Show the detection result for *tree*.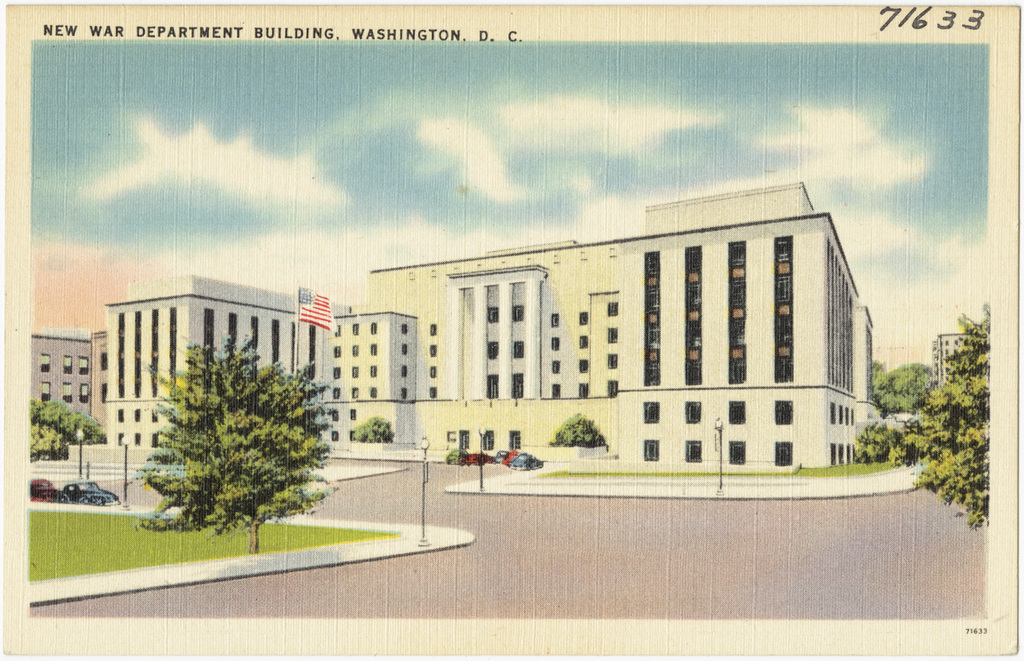
x1=139, y1=333, x2=349, y2=554.
